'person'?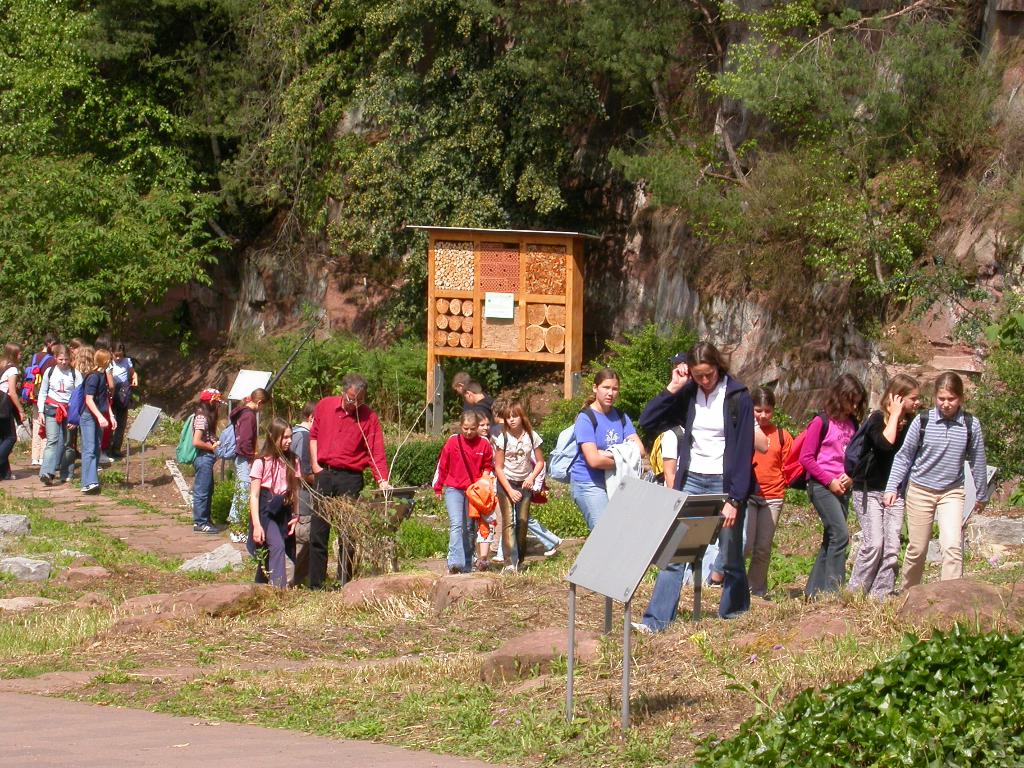
region(19, 335, 61, 468)
